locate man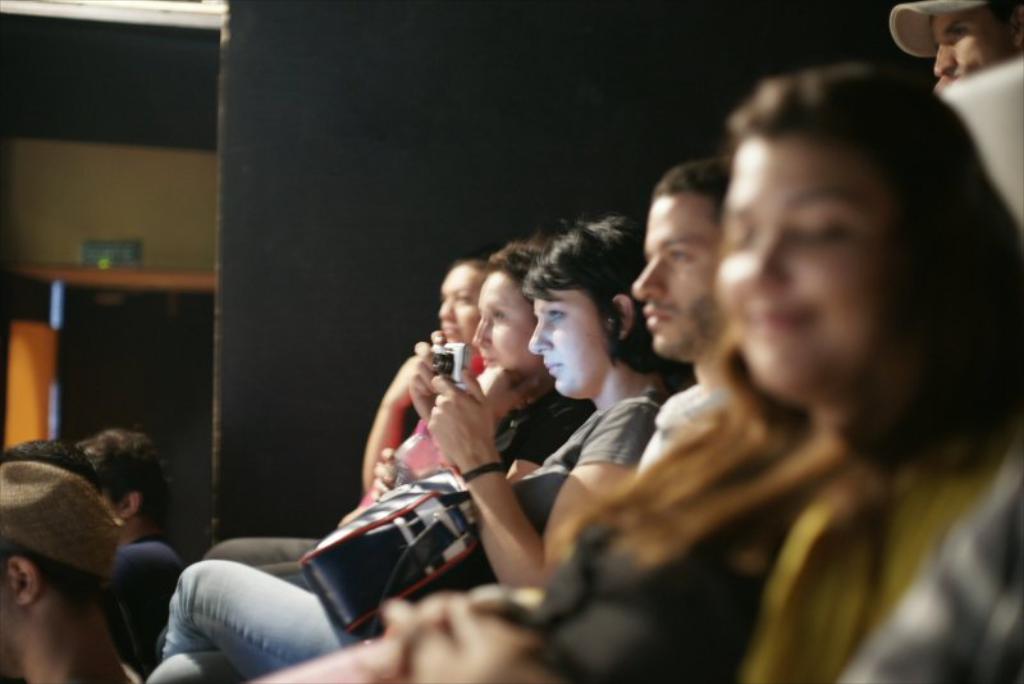
x1=931 y1=0 x2=1023 y2=94
